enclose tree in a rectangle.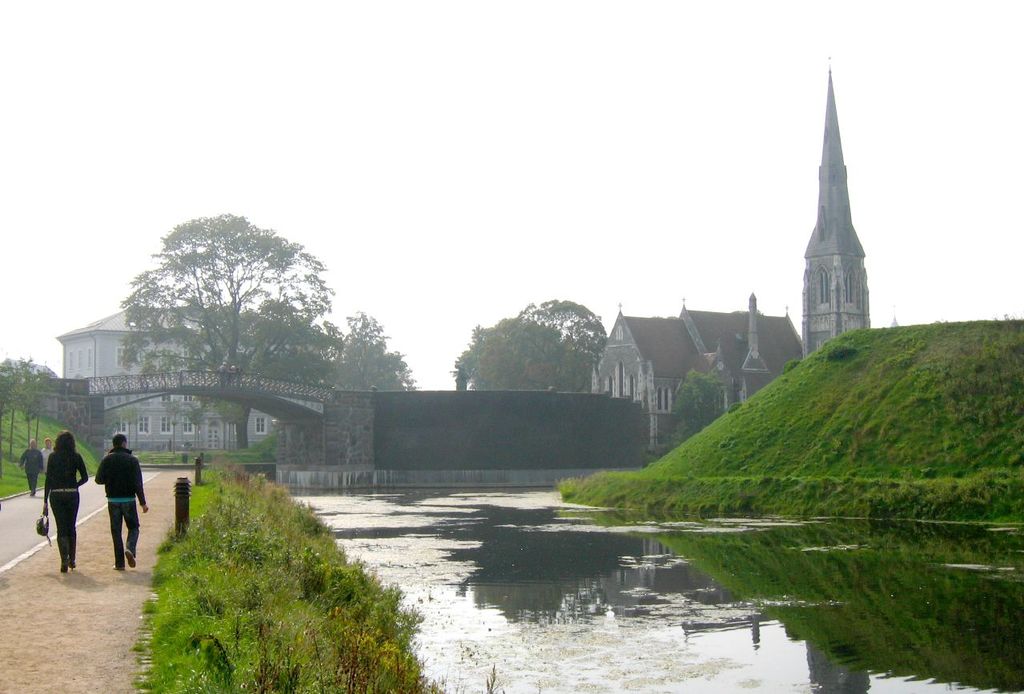
region(671, 359, 725, 432).
